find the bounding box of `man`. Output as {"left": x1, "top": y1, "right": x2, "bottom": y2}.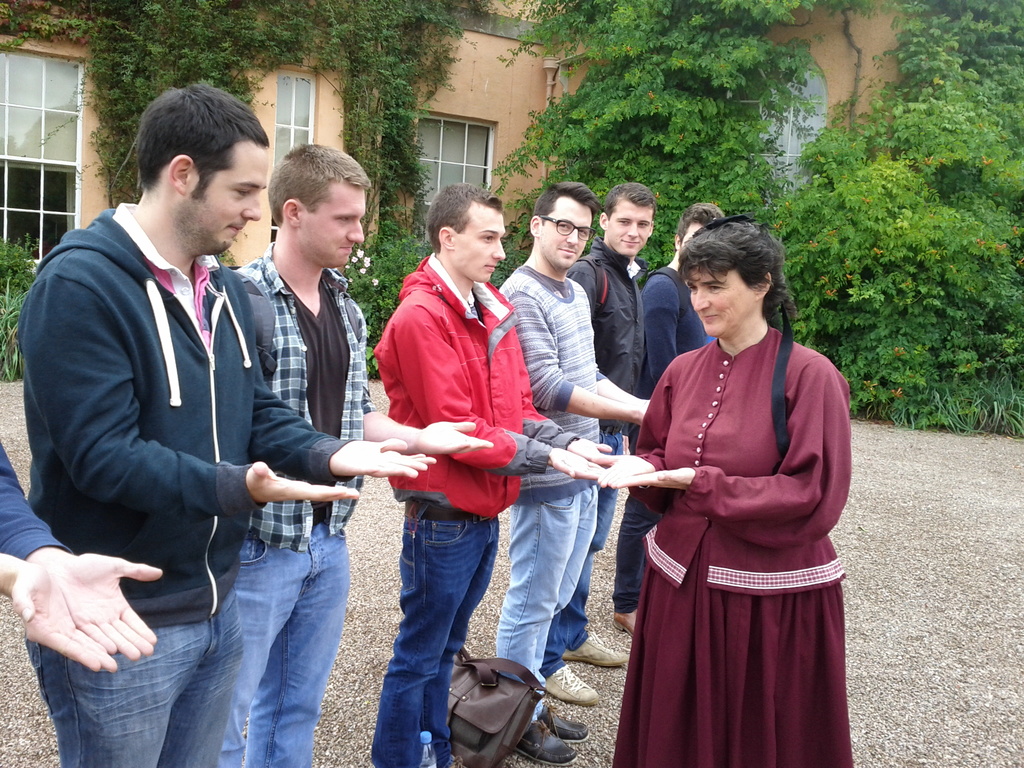
{"left": 221, "top": 140, "right": 495, "bottom": 767}.
